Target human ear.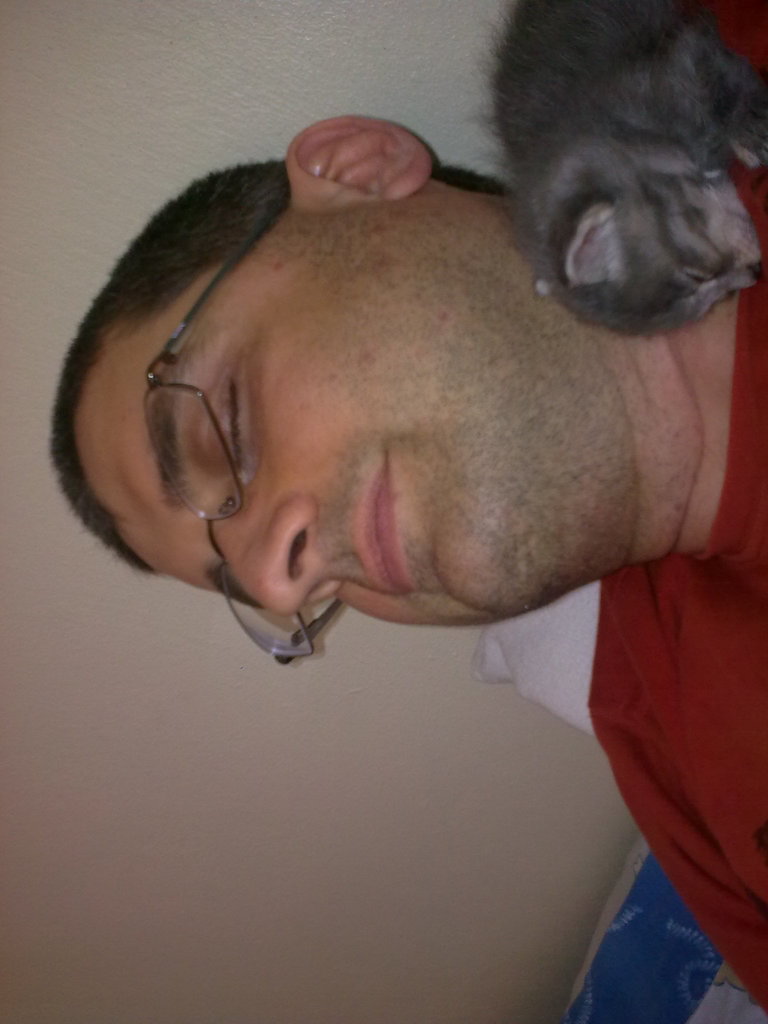
Target region: bbox(285, 116, 436, 202).
